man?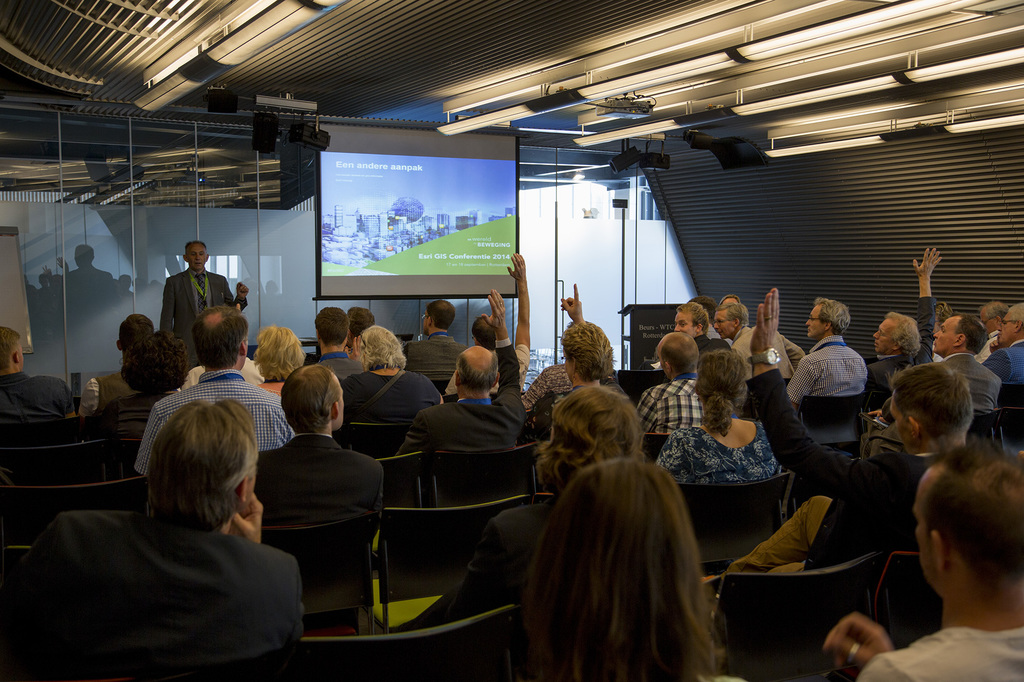
locate(0, 325, 76, 426)
